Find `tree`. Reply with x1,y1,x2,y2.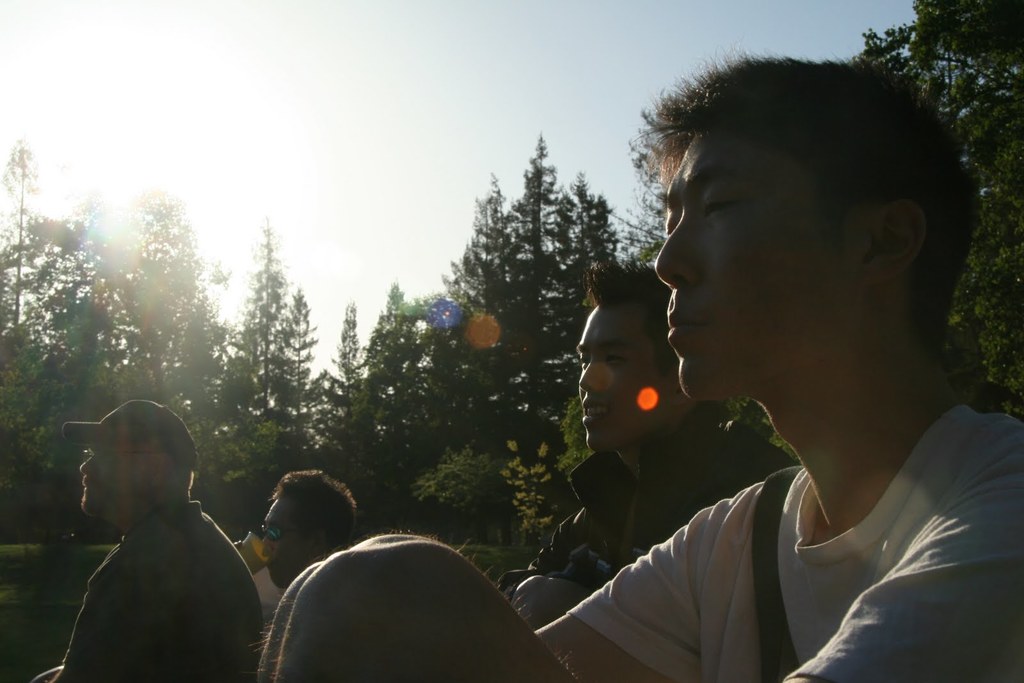
223,216,284,418.
